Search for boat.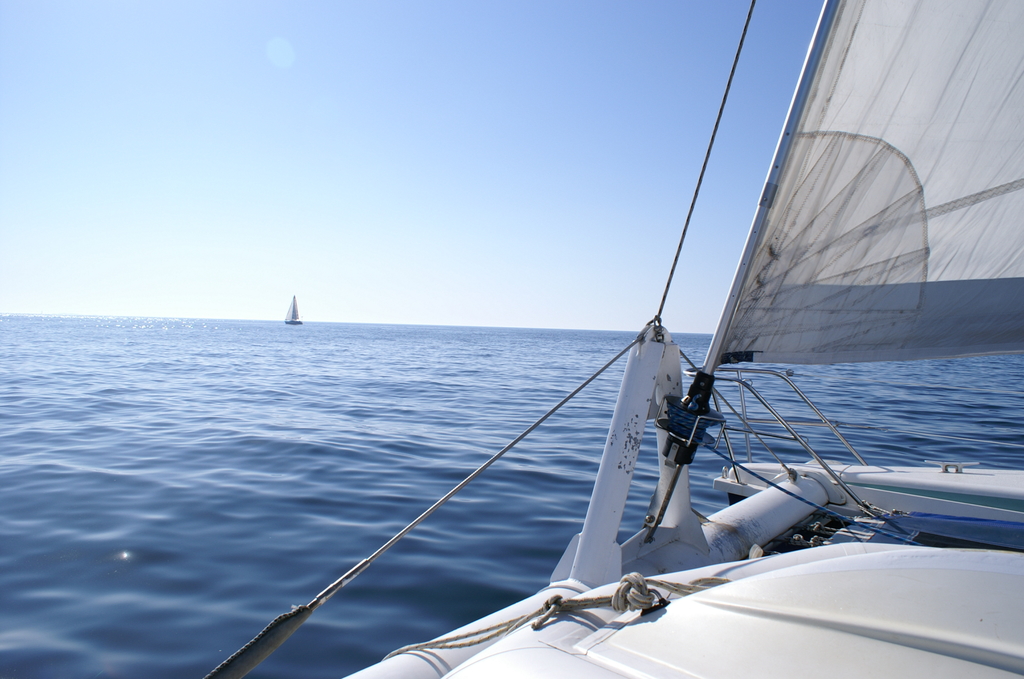
Found at box=[205, 0, 1023, 678].
